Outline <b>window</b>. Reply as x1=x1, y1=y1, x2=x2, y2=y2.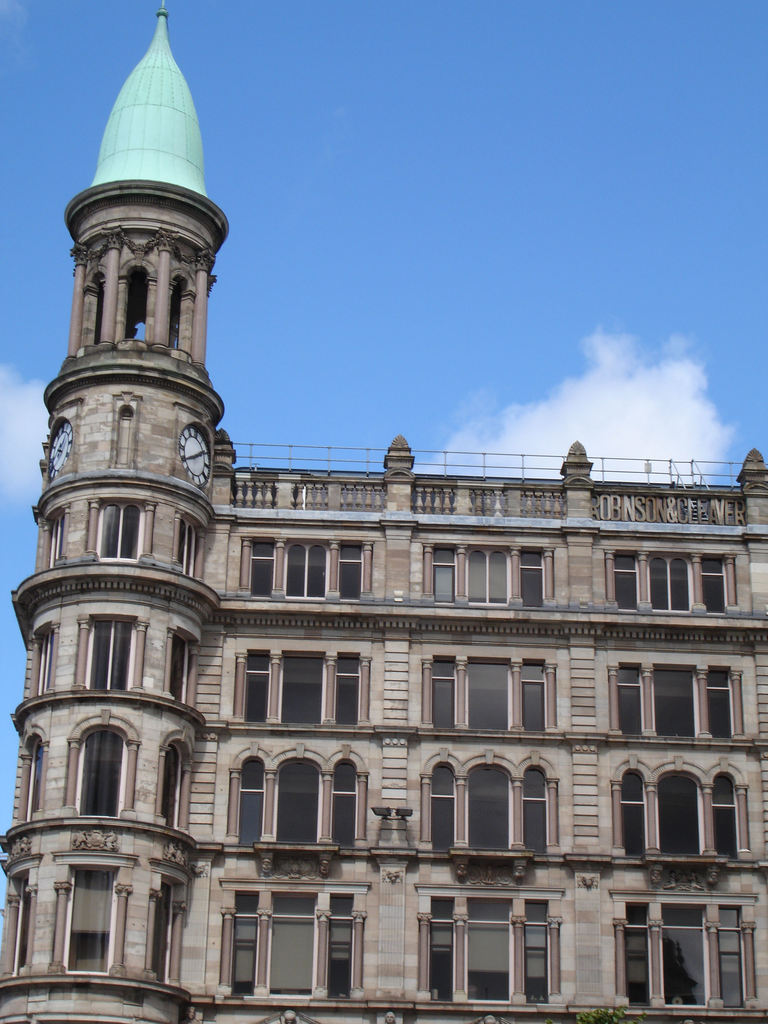
x1=156, y1=734, x2=191, y2=834.
